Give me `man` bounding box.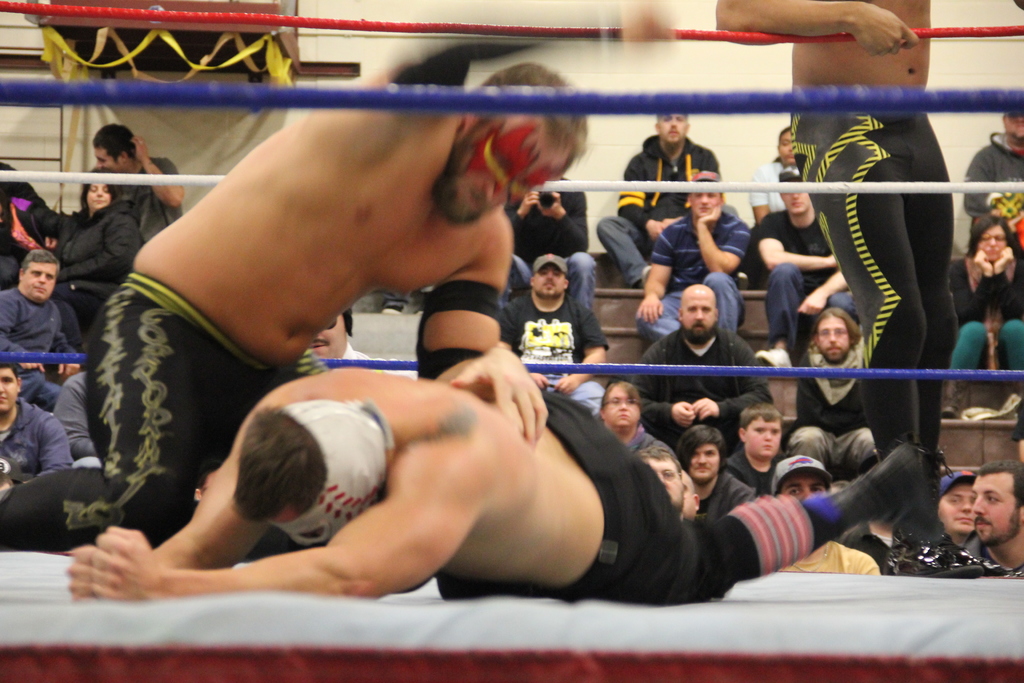
rect(915, 468, 1023, 584).
